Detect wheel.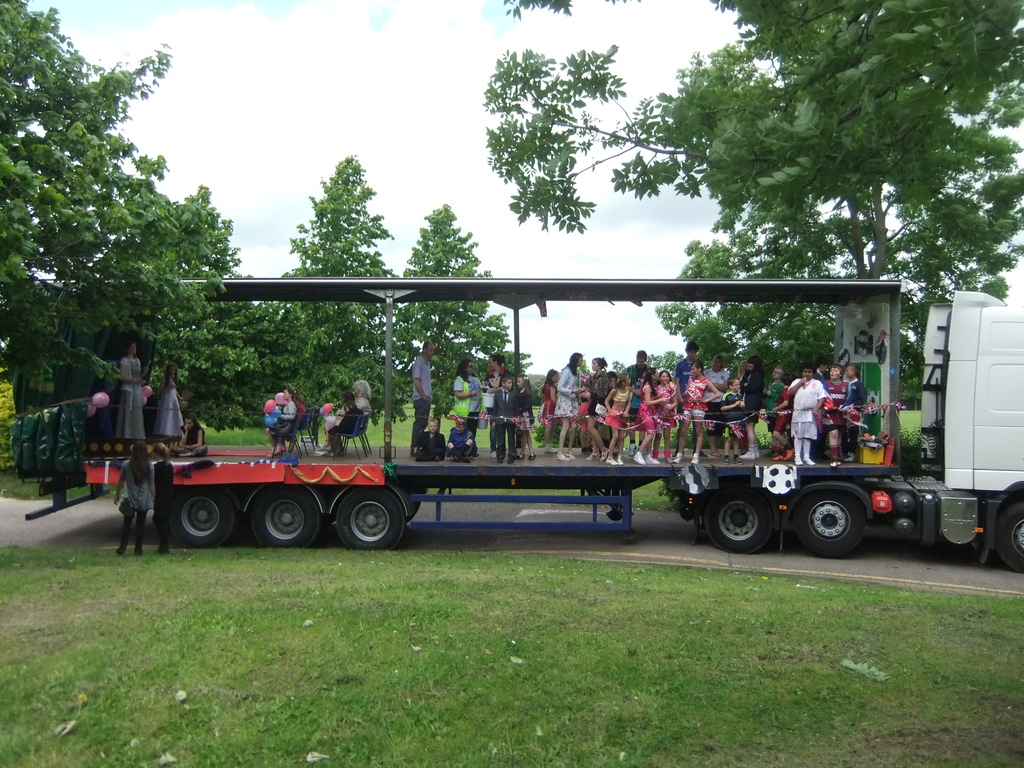
Detected at (left=793, top=489, right=865, bottom=556).
